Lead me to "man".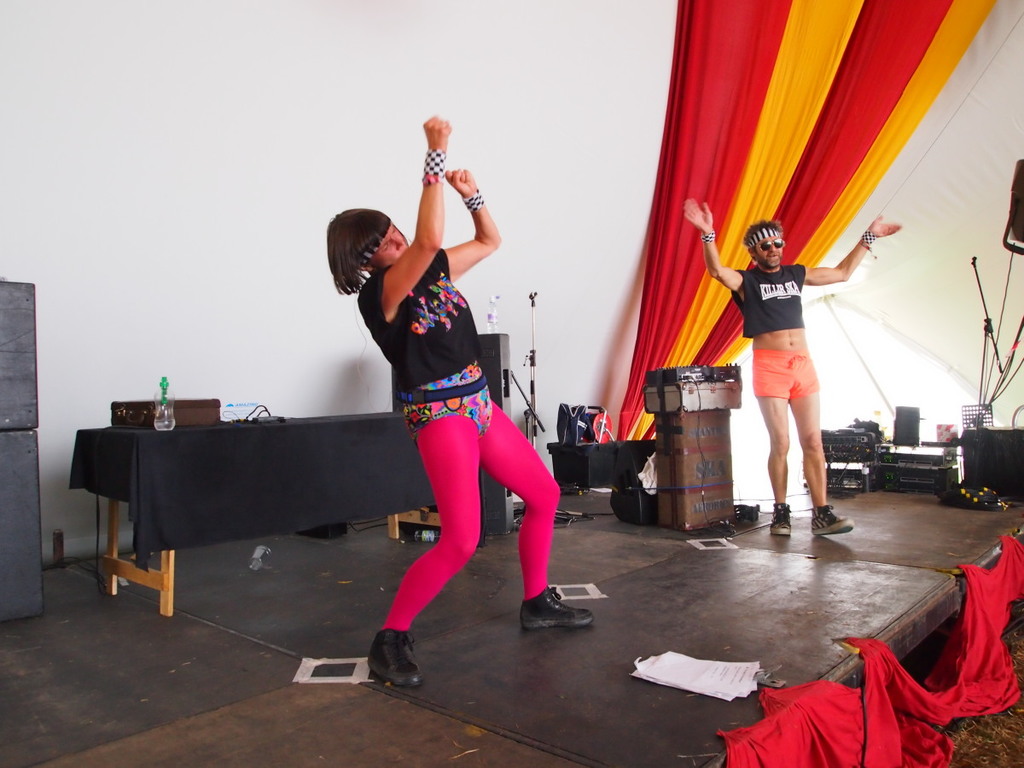
Lead to bbox(679, 198, 902, 544).
